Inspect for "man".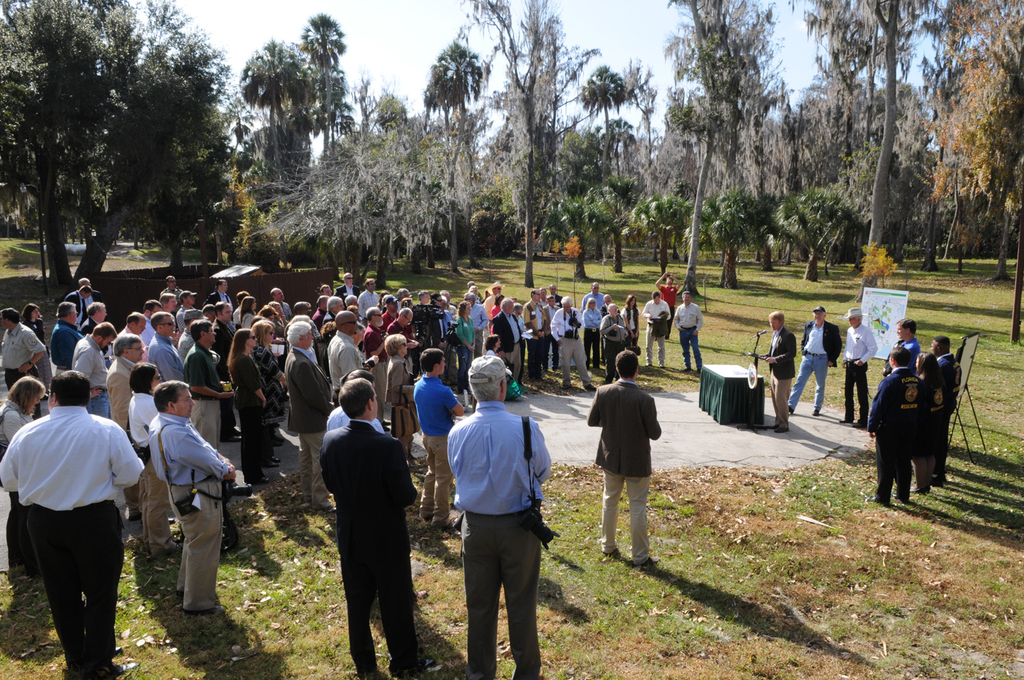
Inspection: {"left": 930, "top": 334, "right": 960, "bottom": 488}.
